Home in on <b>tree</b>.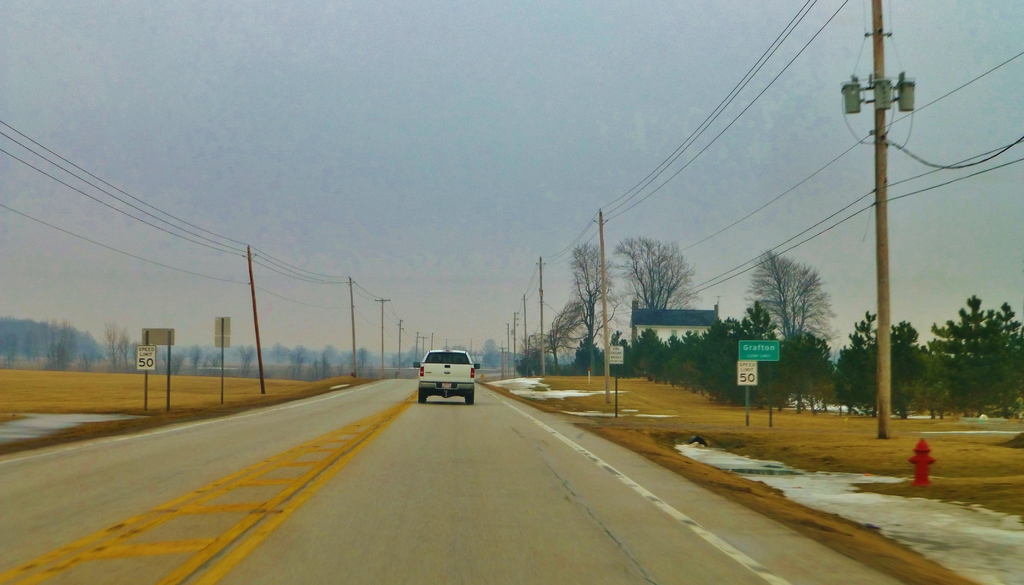
Homed in at [101,323,126,371].
